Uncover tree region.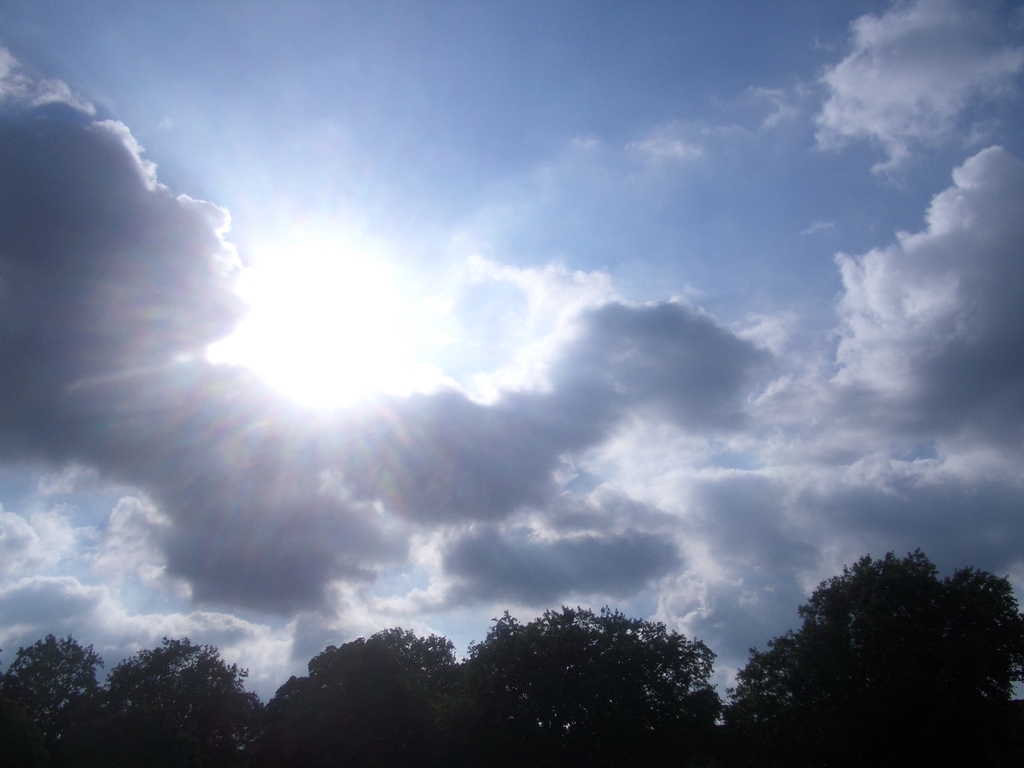
Uncovered: bbox=(741, 539, 1009, 731).
